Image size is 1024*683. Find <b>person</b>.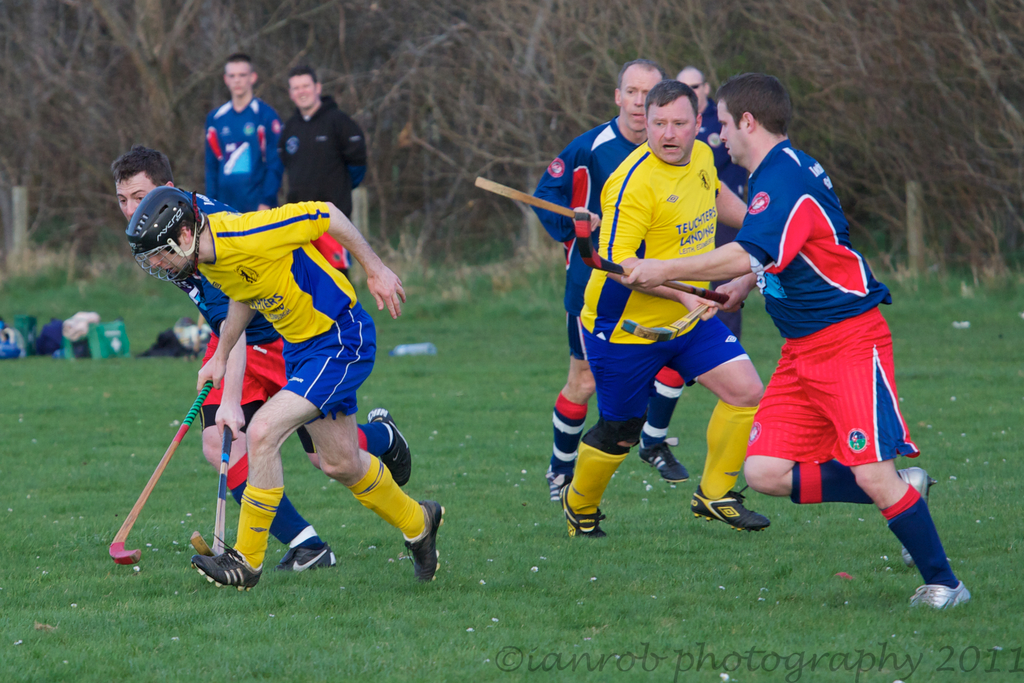
left=576, top=76, right=777, bottom=546.
